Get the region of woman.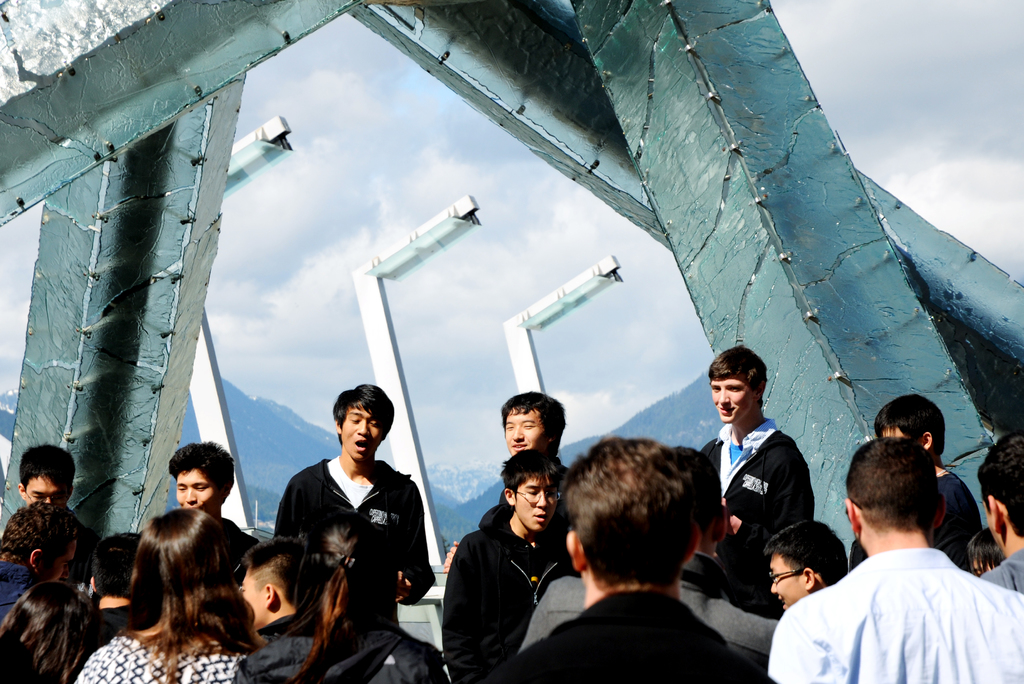
region(98, 501, 310, 676).
